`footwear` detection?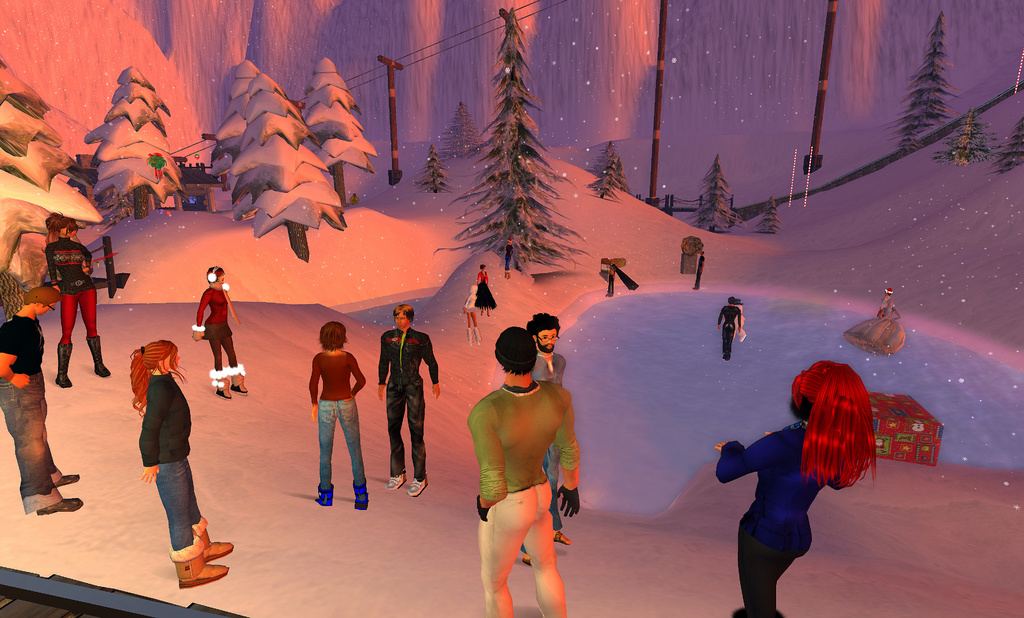
[476, 327, 484, 346]
